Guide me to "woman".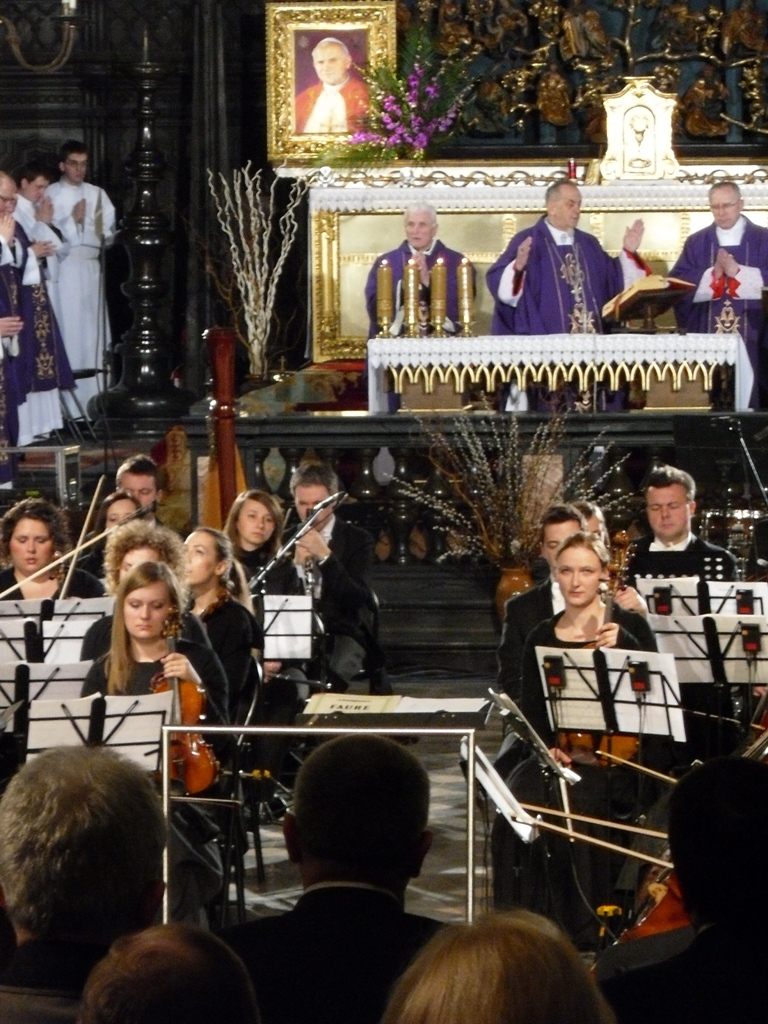
Guidance: region(80, 523, 223, 677).
